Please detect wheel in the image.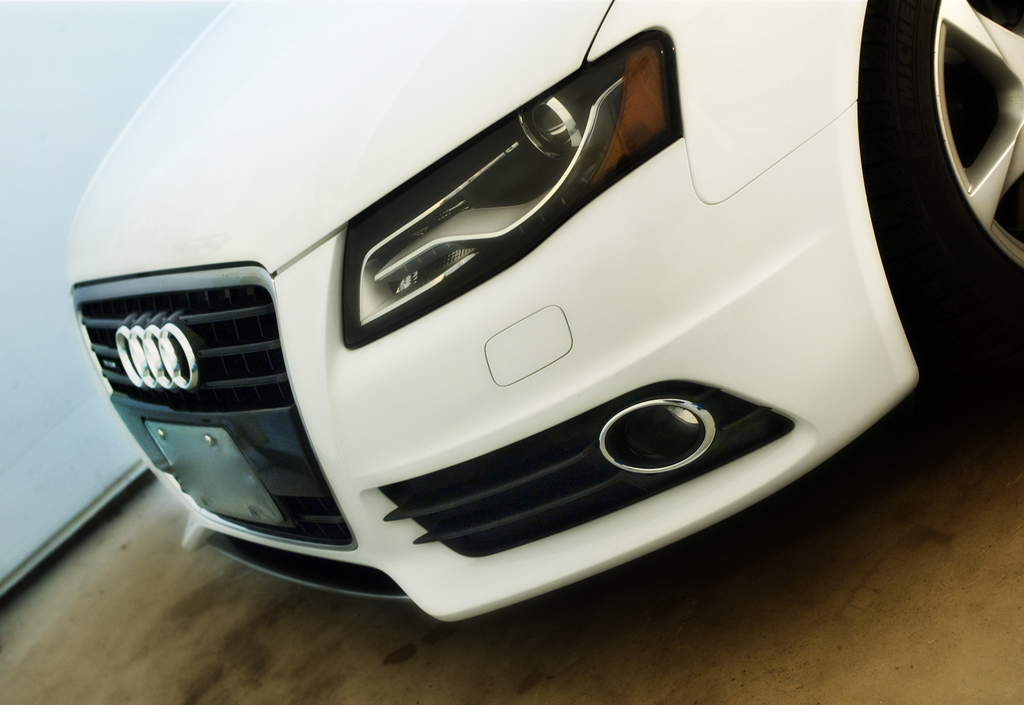
885,0,1021,306.
